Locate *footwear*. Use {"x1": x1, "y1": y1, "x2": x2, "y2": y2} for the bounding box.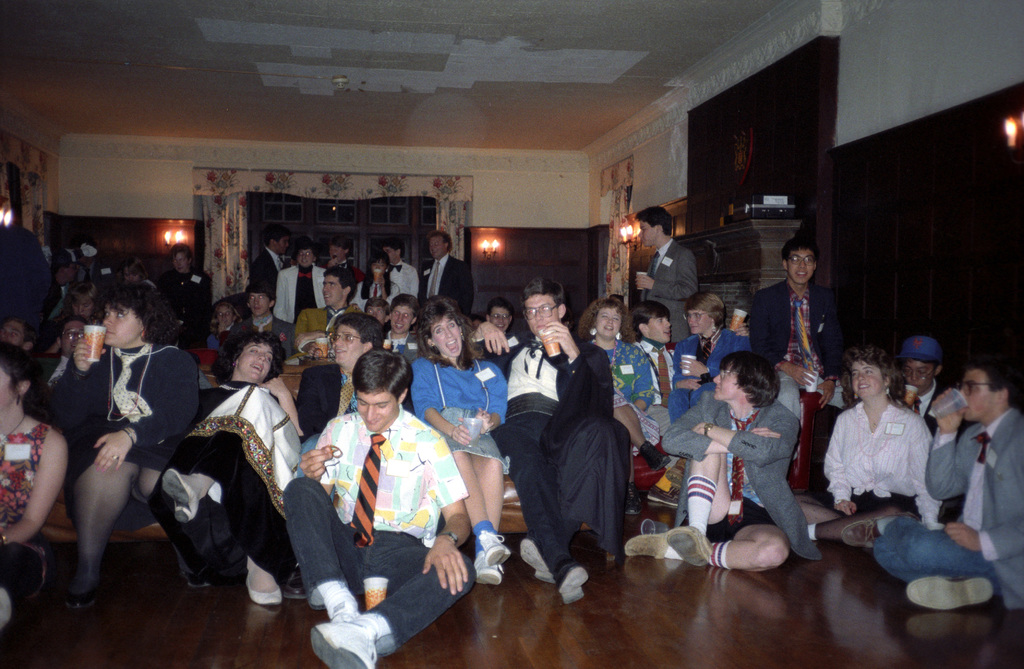
{"x1": 838, "y1": 515, "x2": 915, "y2": 545}.
